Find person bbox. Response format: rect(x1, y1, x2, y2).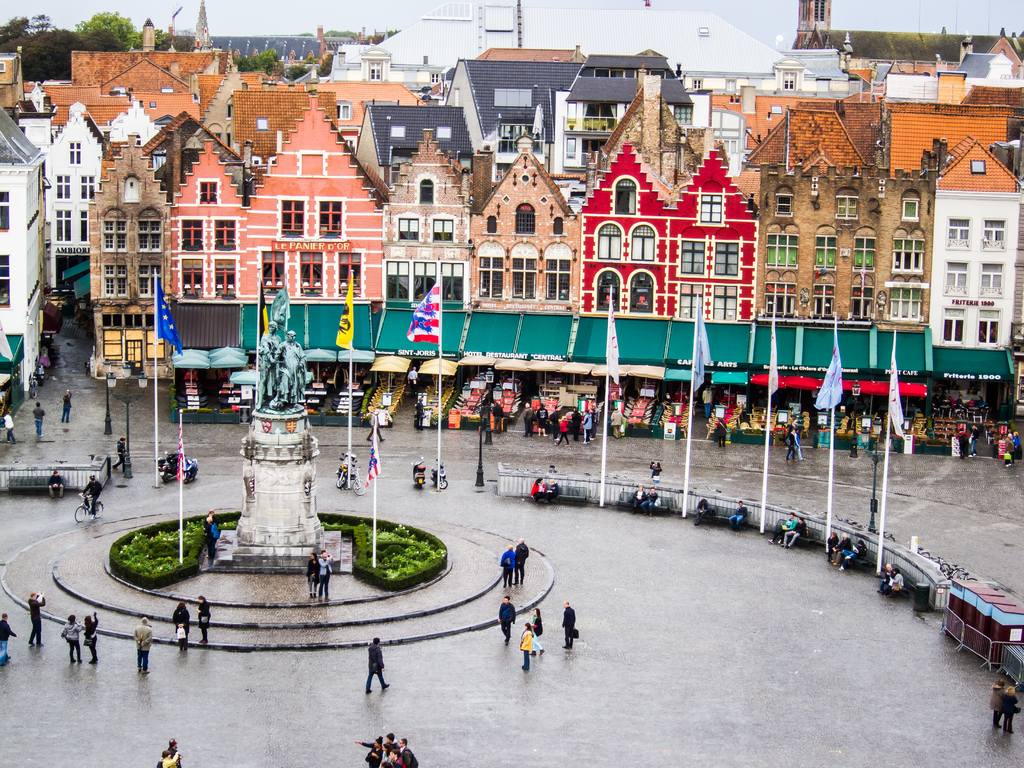
rect(196, 511, 216, 560).
